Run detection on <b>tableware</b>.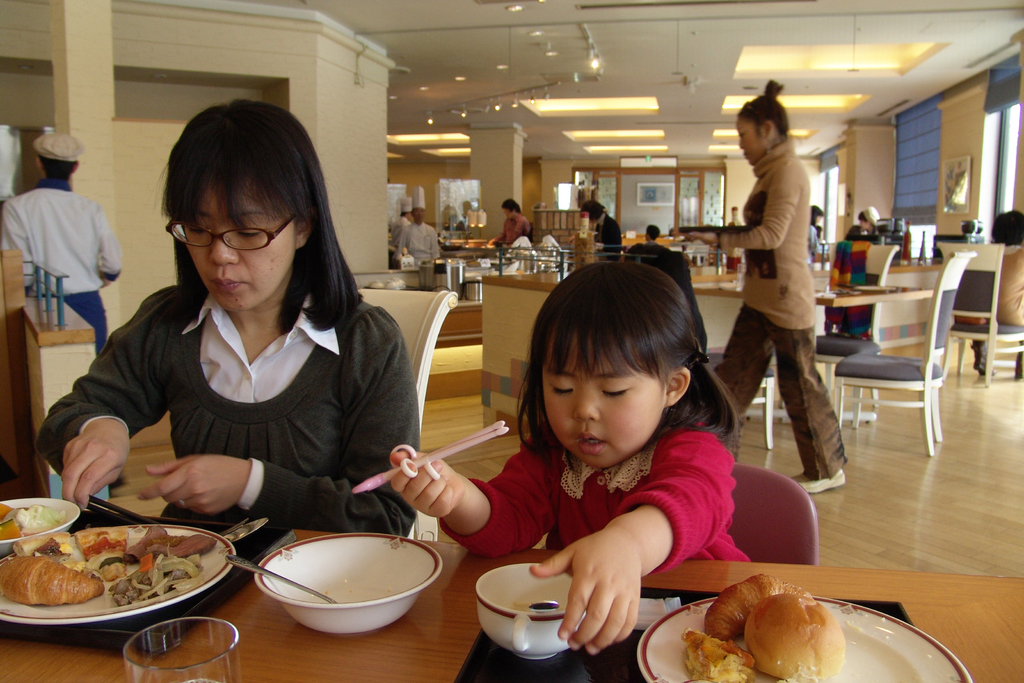
Result: bbox=[122, 611, 245, 682].
